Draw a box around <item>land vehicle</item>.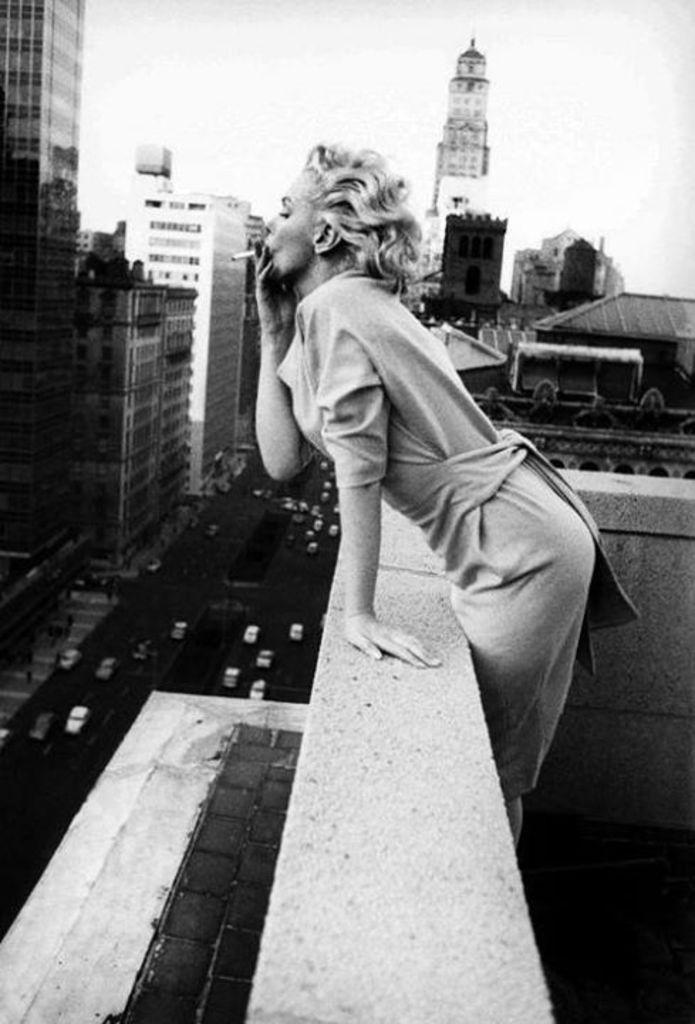
<region>31, 704, 53, 742</region>.
